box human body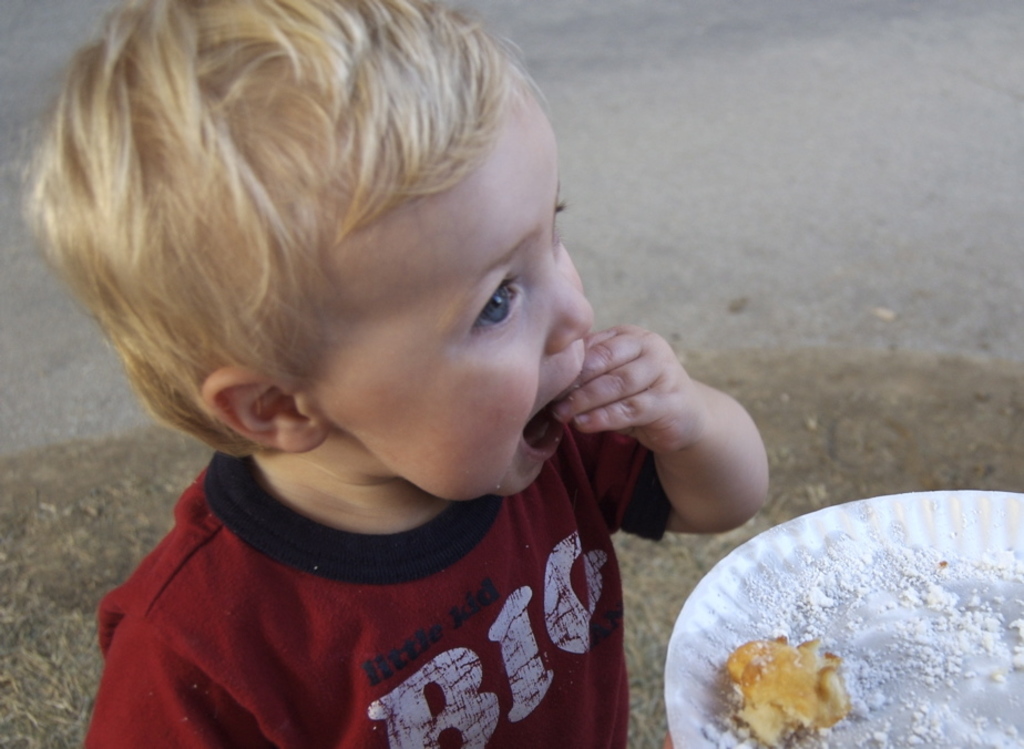
{"left": 0, "top": 51, "right": 752, "bottom": 743}
